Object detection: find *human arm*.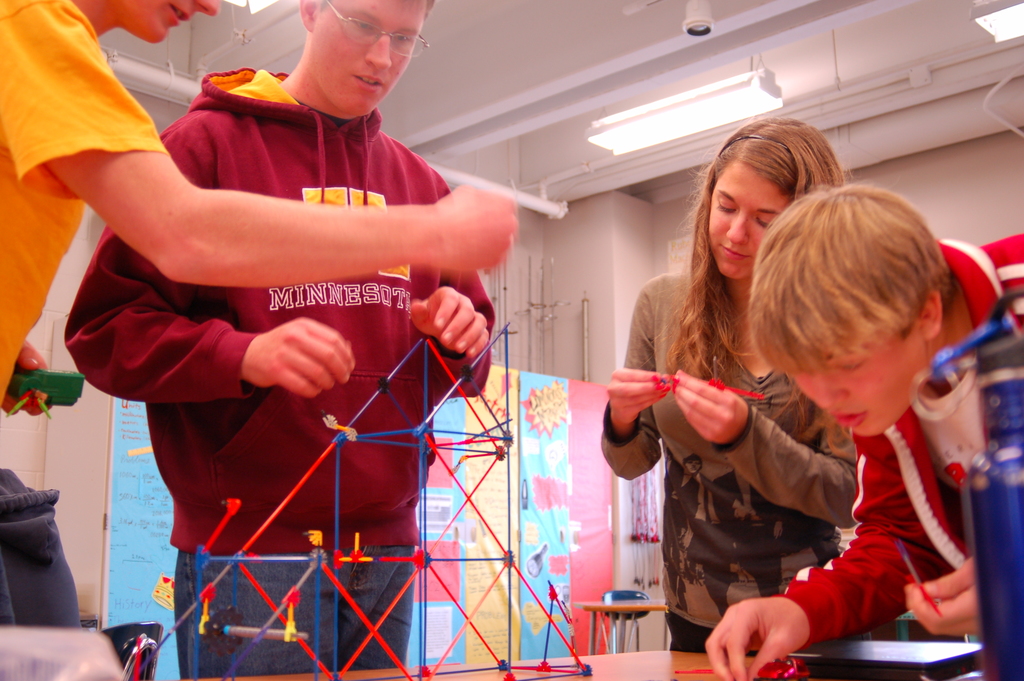
{"x1": 53, "y1": 110, "x2": 360, "y2": 400}.
